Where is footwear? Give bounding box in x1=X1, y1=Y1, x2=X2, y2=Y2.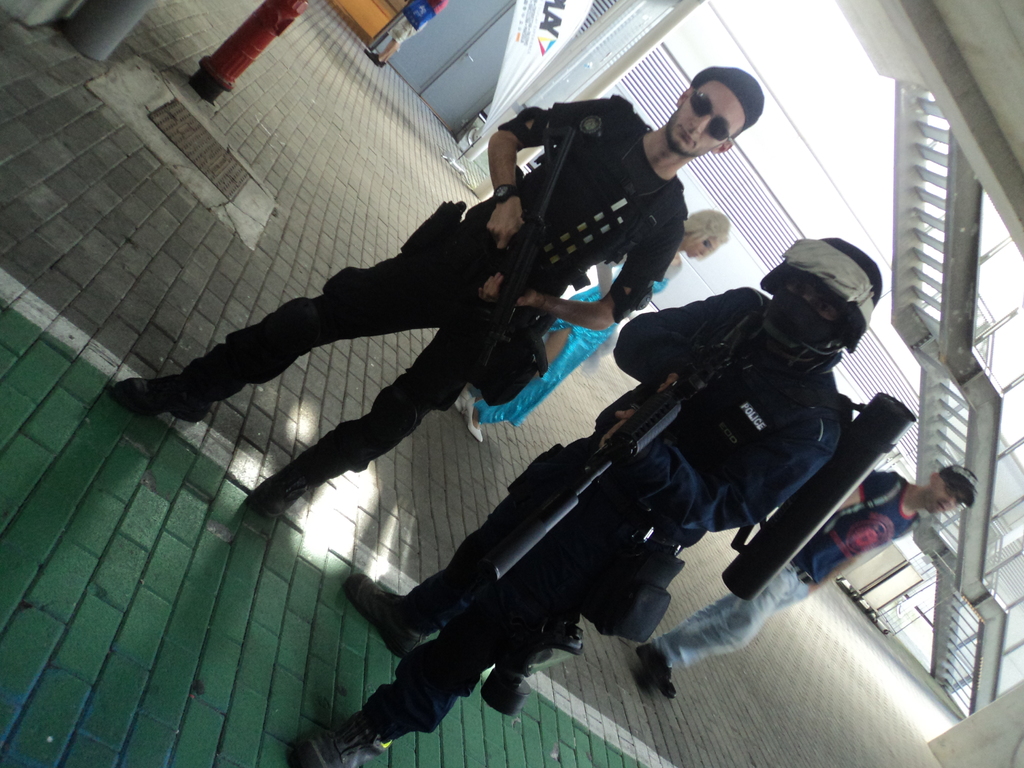
x1=244, y1=467, x2=317, y2=511.
